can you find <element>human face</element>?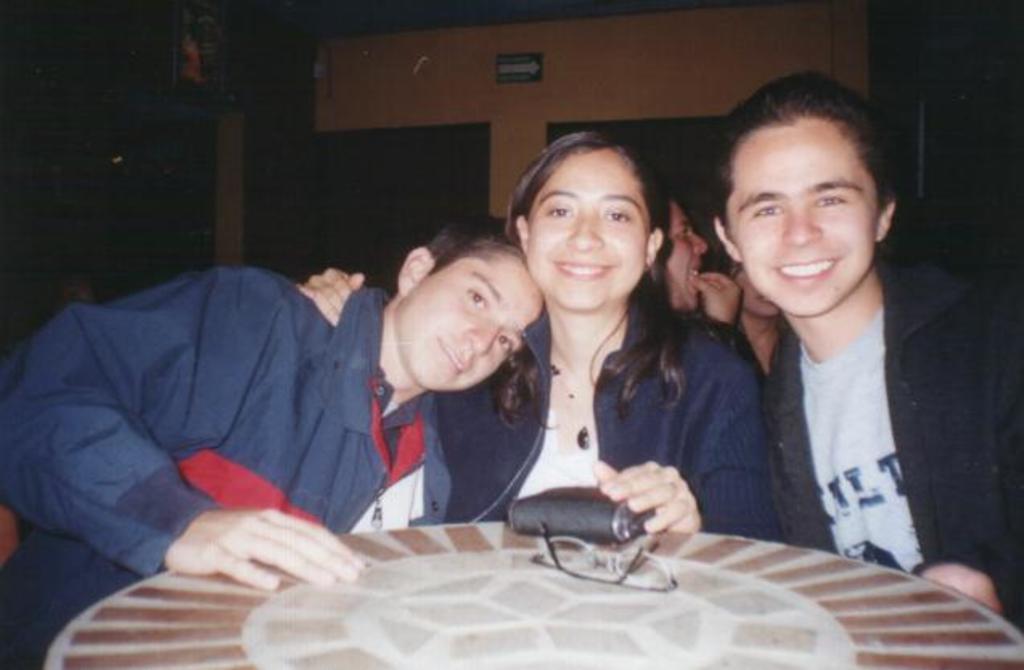
Yes, bounding box: Rect(731, 122, 876, 317).
